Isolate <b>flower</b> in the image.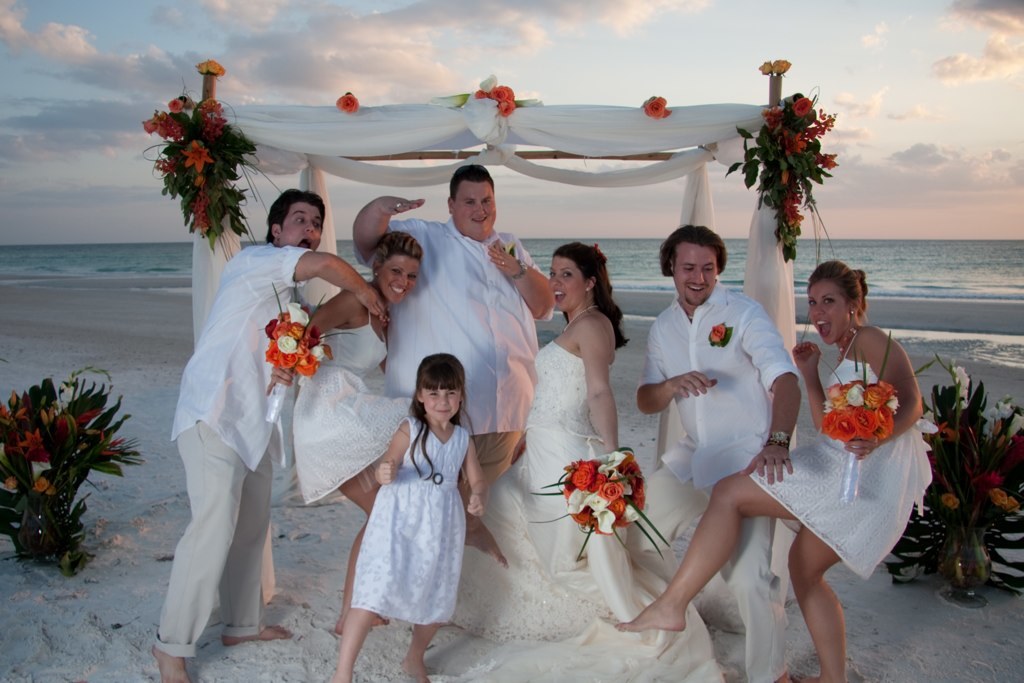
Isolated region: (169,97,187,115).
